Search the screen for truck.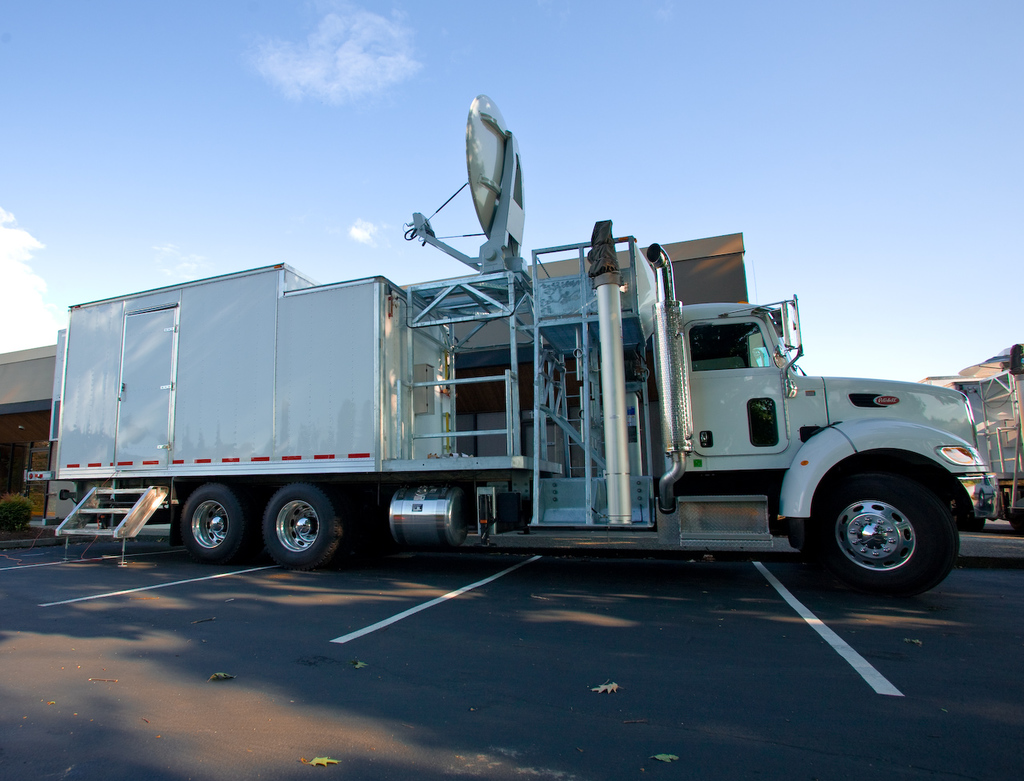
Found at [left=27, top=91, right=1008, bottom=621].
